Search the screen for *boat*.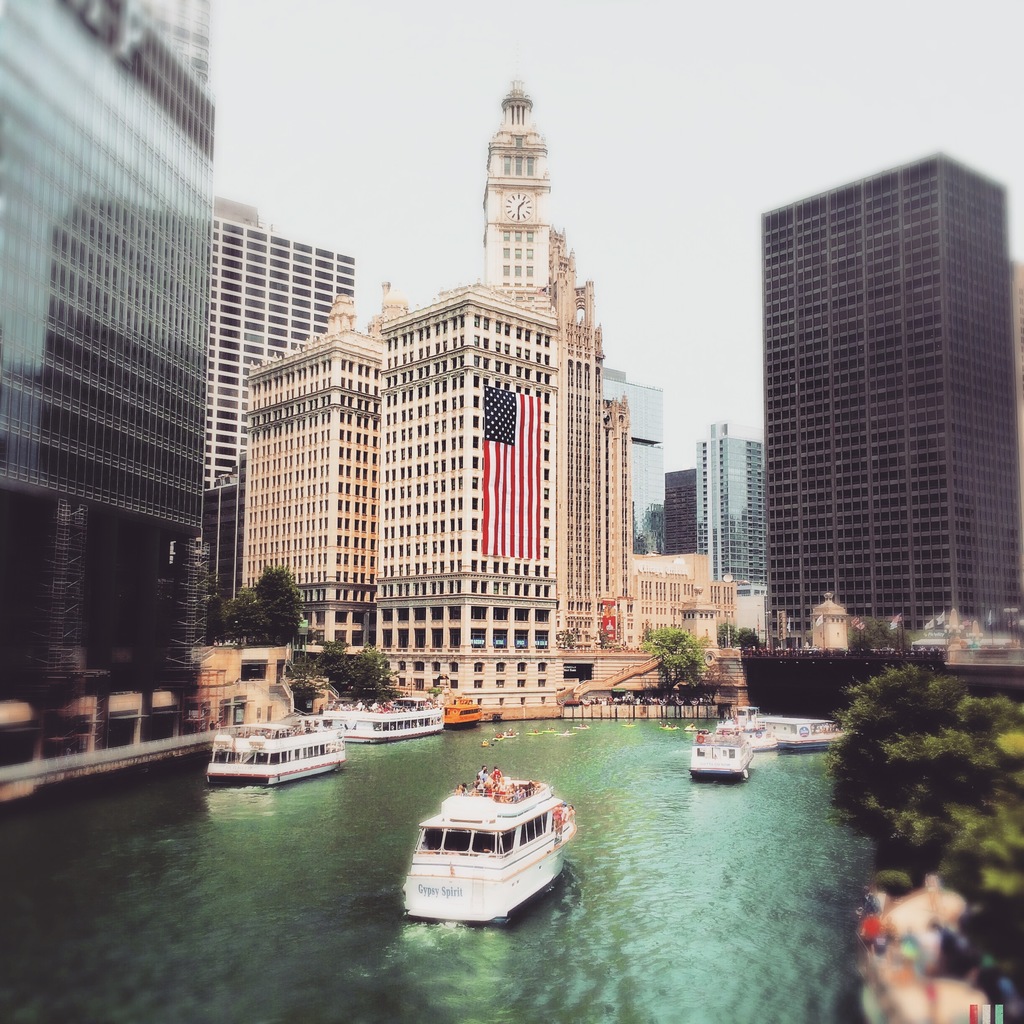
Found at region(756, 707, 840, 754).
